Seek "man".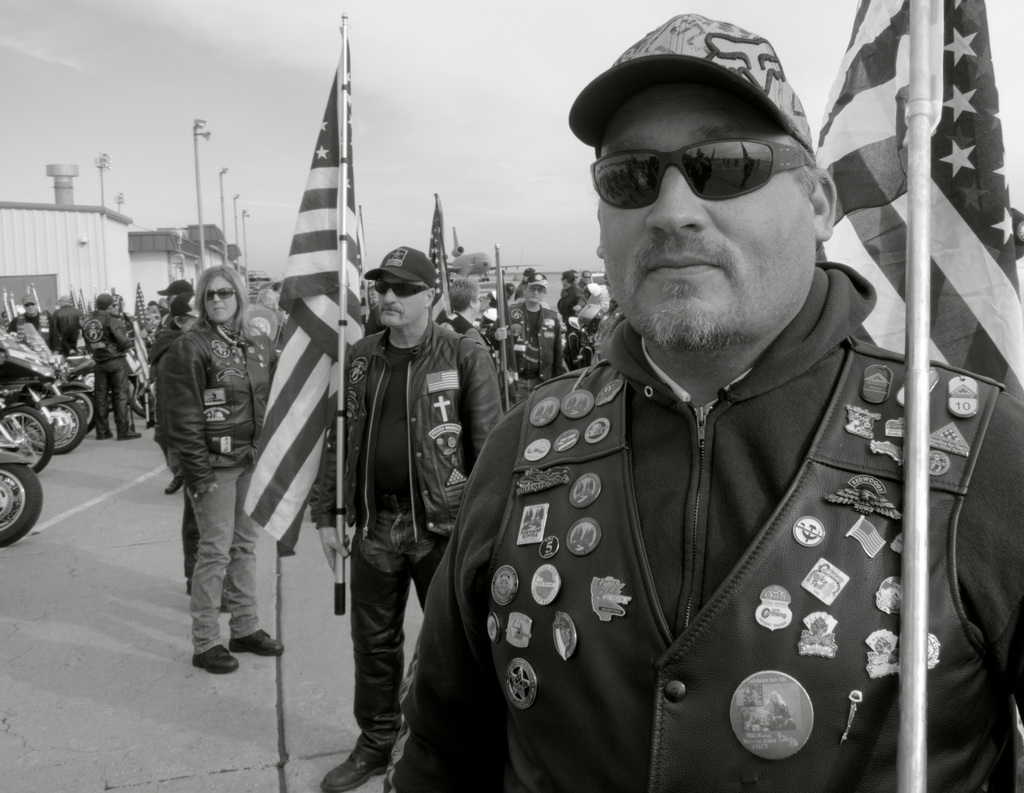
(x1=436, y1=274, x2=497, y2=359).
